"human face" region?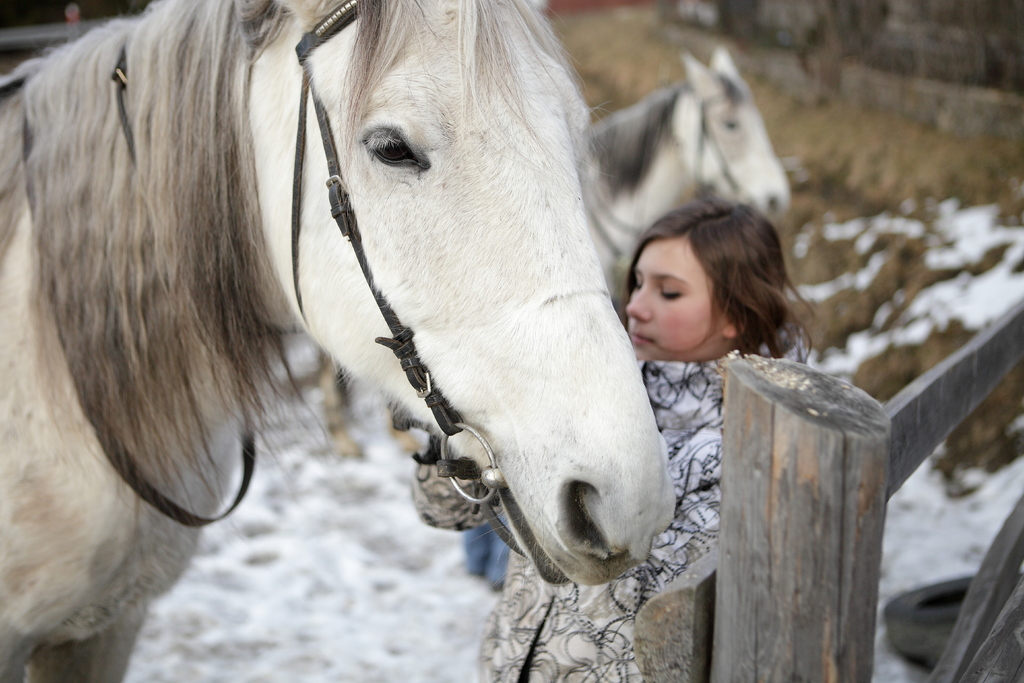
pyautogui.locateOnScreen(623, 242, 728, 366)
